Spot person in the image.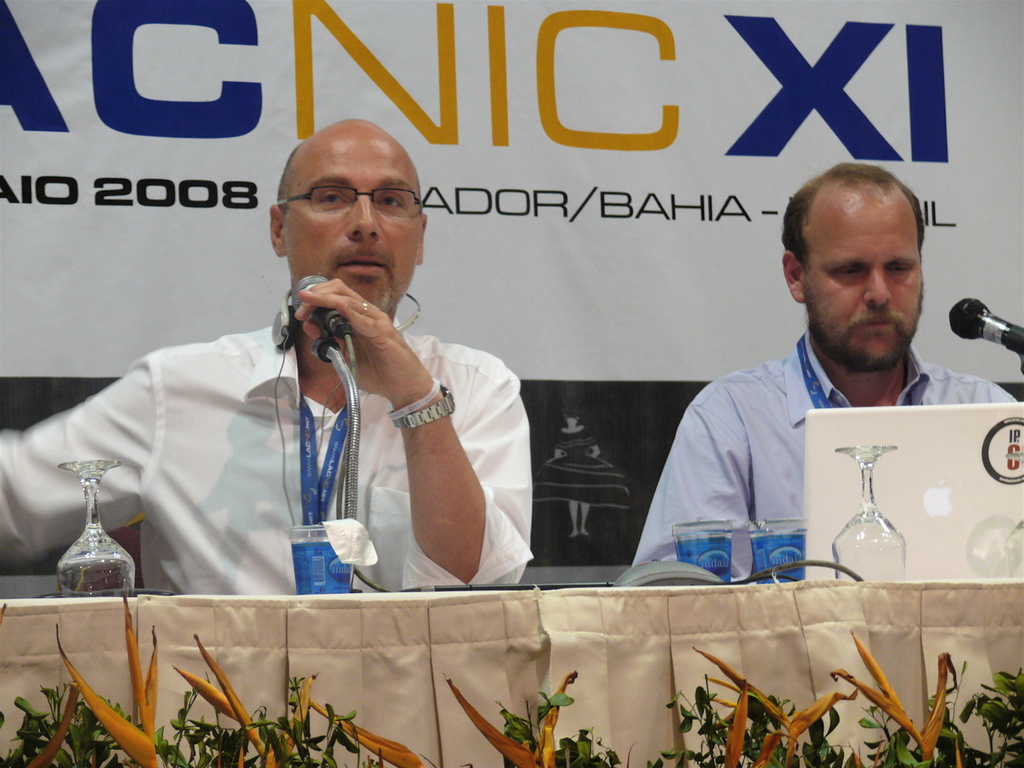
person found at <region>0, 116, 536, 592</region>.
